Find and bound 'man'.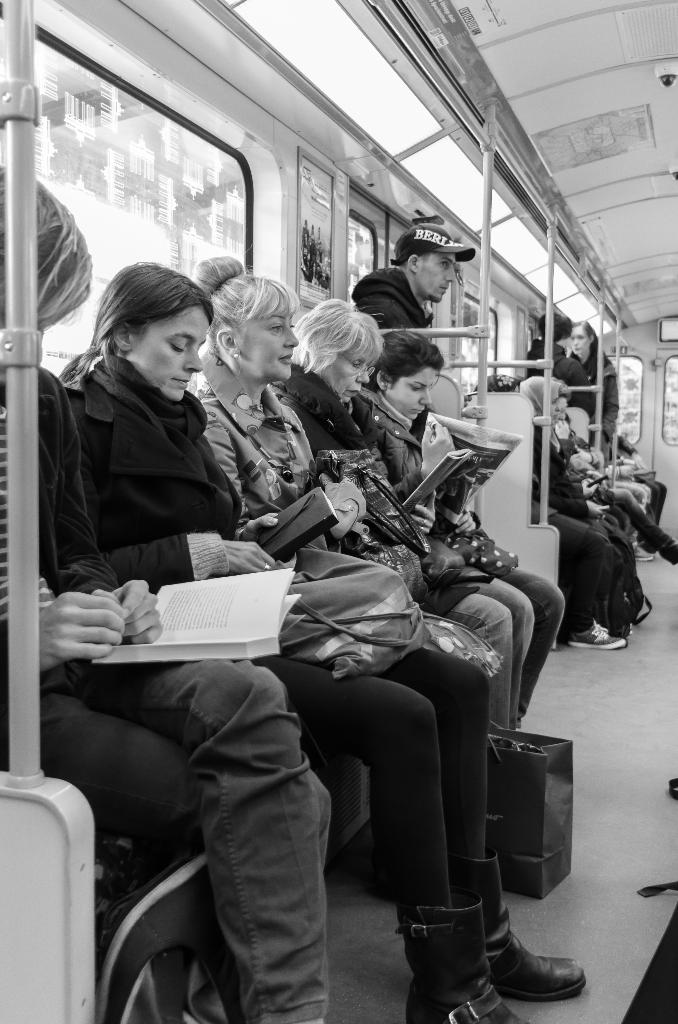
Bound: bbox=[363, 215, 494, 341].
